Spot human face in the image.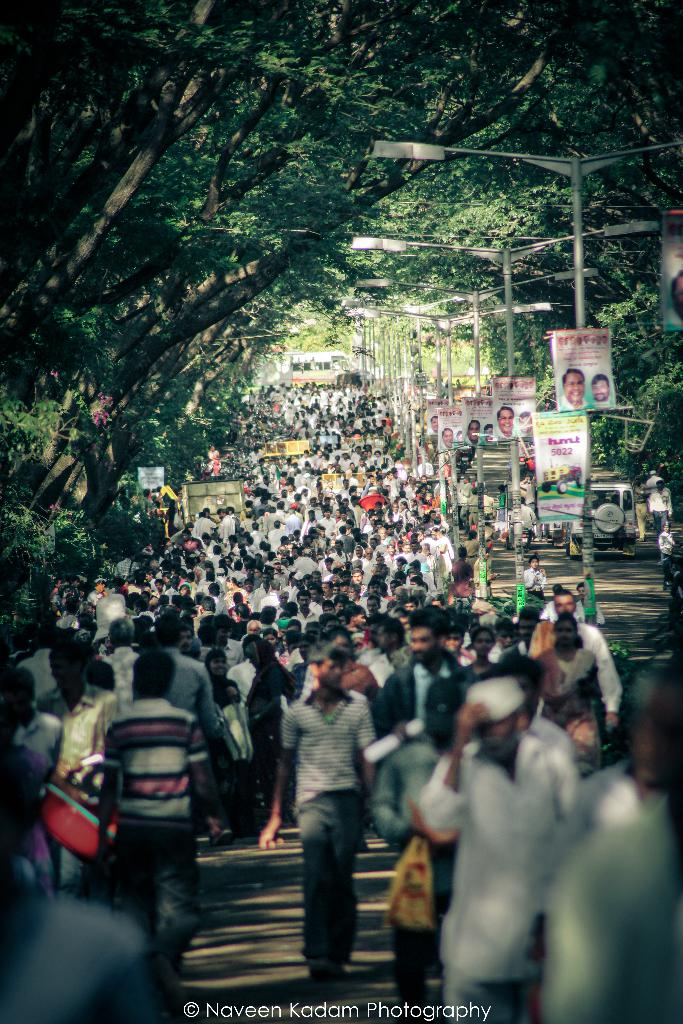
human face found at <box>499,630,514,649</box>.
